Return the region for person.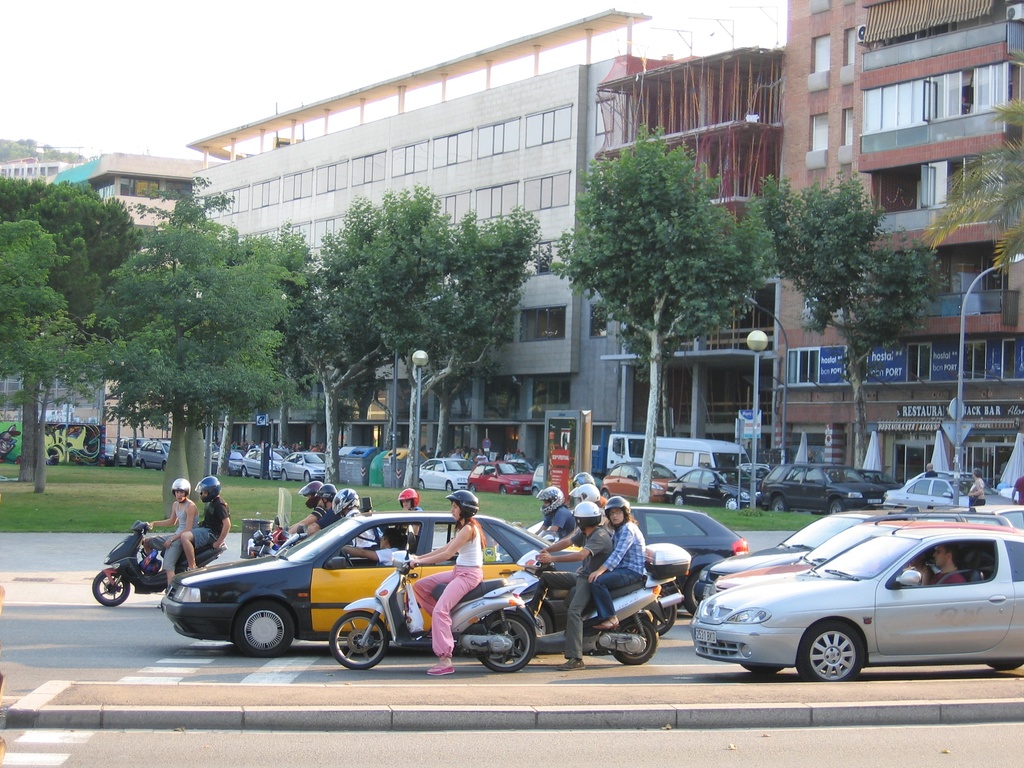
x1=594 y1=495 x2=647 y2=631.
